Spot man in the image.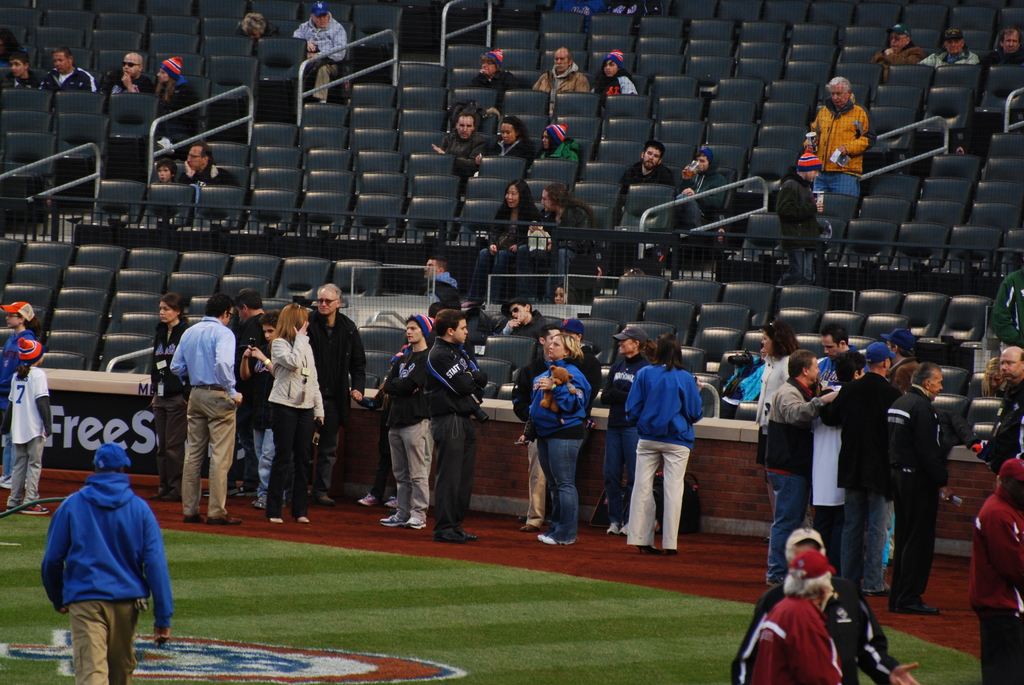
man found at (x1=428, y1=113, x2=490, y2=190).
